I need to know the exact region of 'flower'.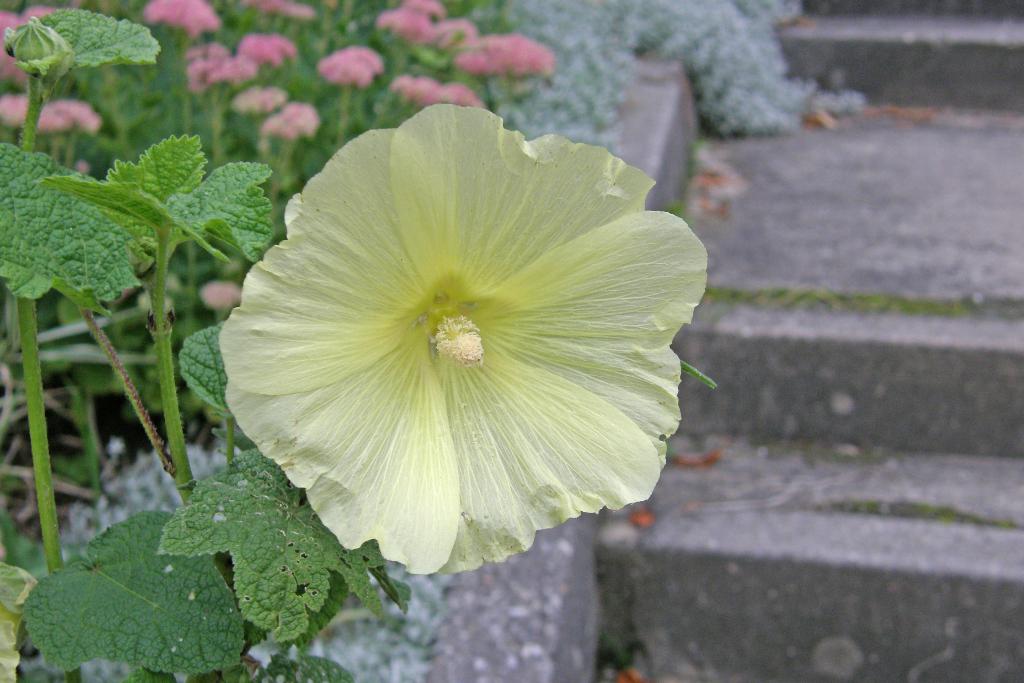
Region: 387/74/445/104.
